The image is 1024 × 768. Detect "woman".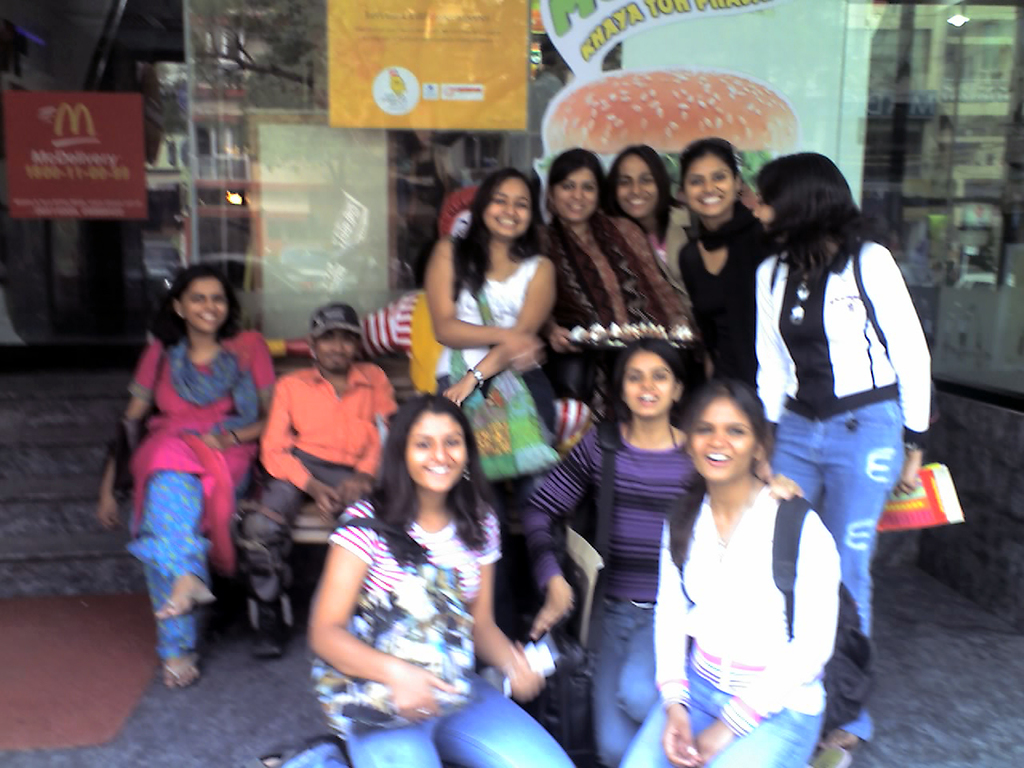
Detection: 675,133,778,389.
